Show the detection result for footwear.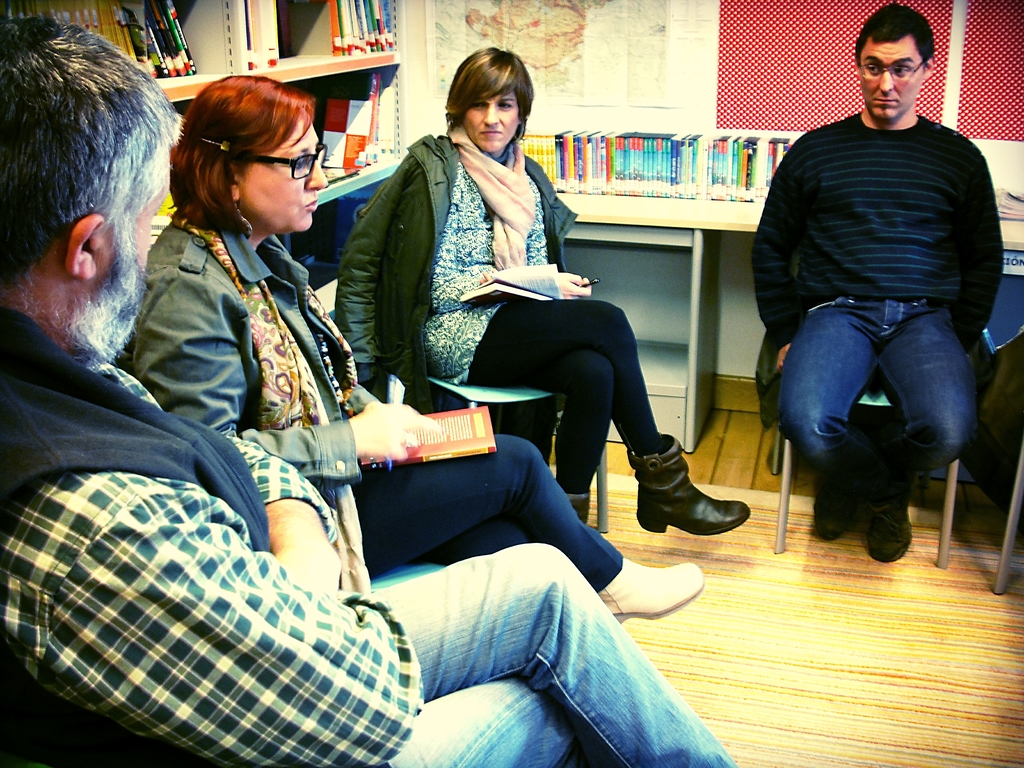
[x1=872, y1=470, x2=917, y2=561].
